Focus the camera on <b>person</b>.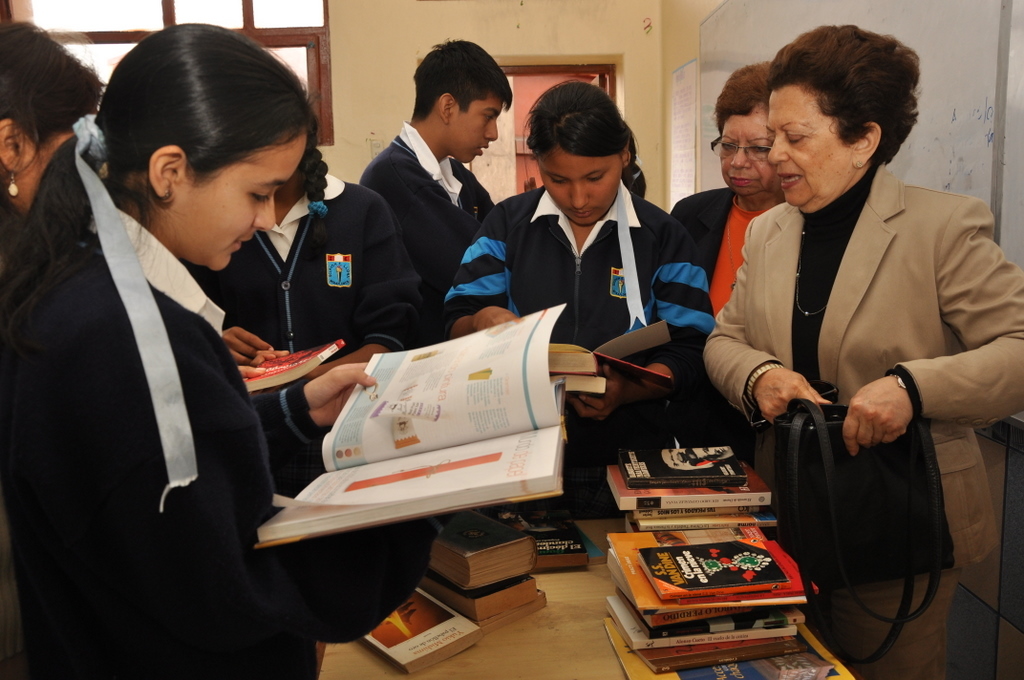
Focus region: rect(672, 61, 786, 316).
